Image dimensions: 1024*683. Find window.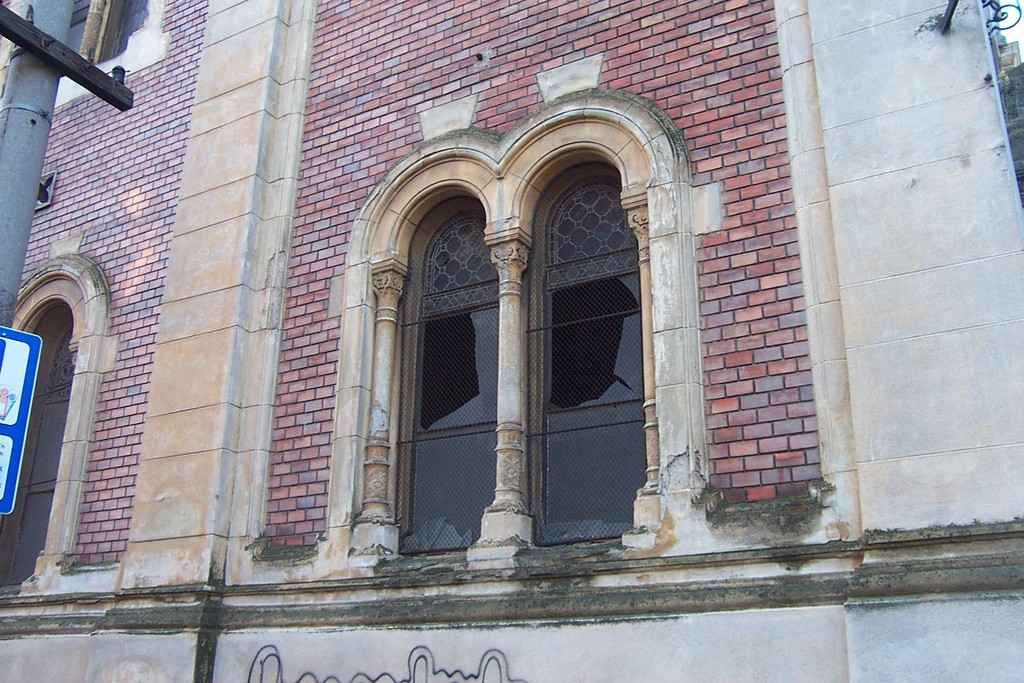
{"left": 7, "top": 256, "right": 121, "bottom": 594}.
